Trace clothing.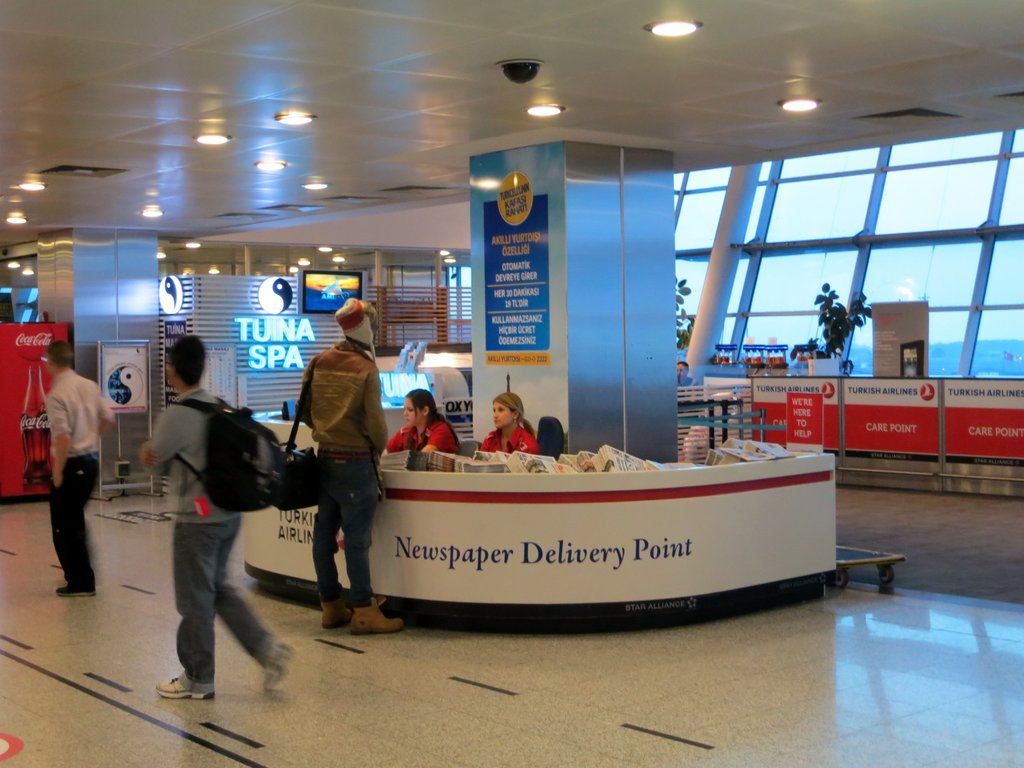
Traced to <region>285, 296, 392, 587</region>.
